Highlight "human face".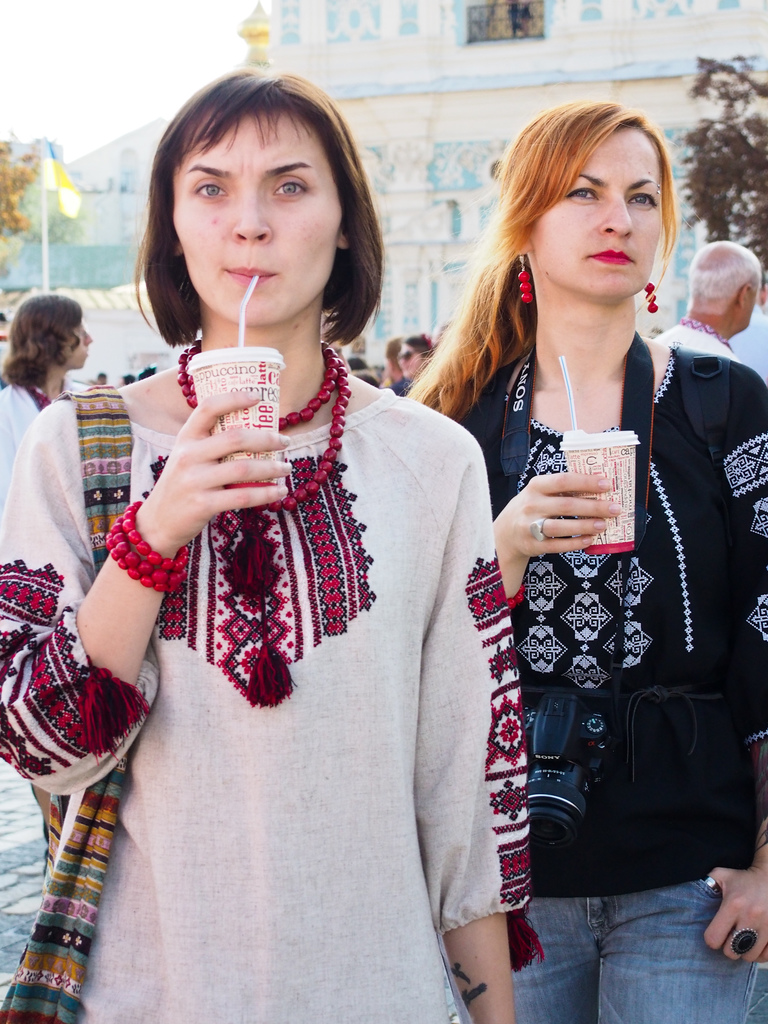
Highlighted region: <box>742,281,756,332</box>.
